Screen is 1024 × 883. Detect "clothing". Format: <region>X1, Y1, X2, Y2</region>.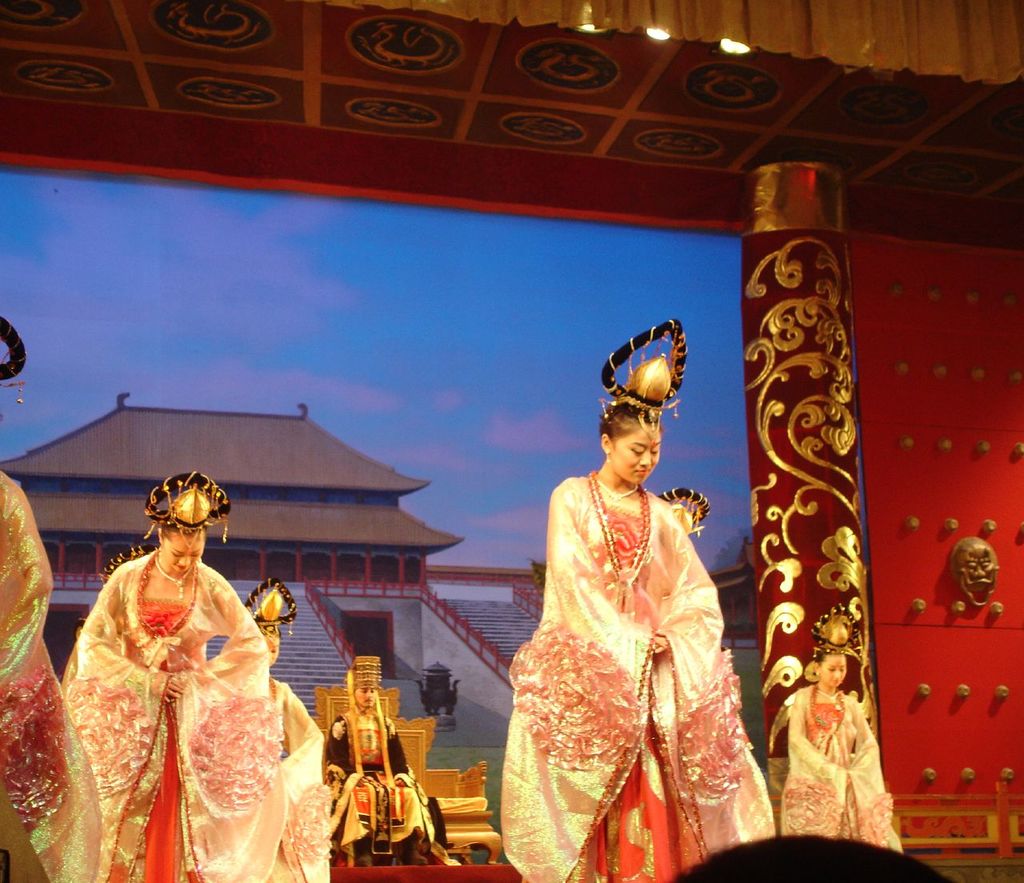
<region>327, 647, 435, 849</region>.
